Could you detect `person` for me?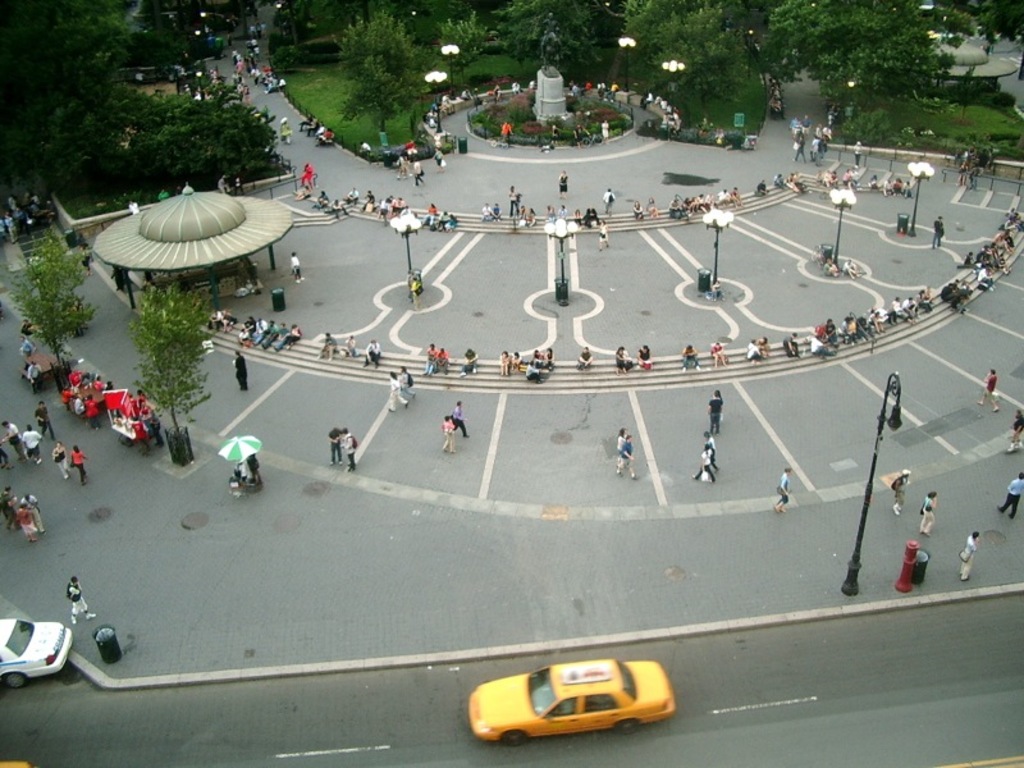
Detection result: bbox(634, 343, 657, 378).
